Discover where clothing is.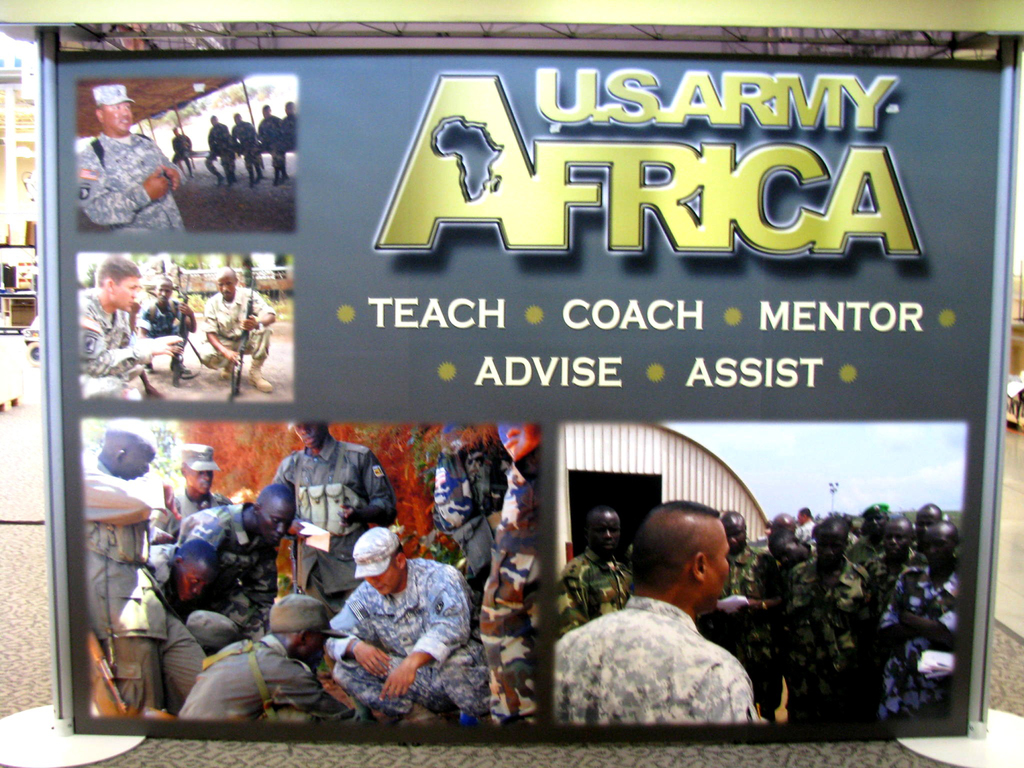
Discovered at pyautogui.locateOnScreen(334, 563, 488, 721).
